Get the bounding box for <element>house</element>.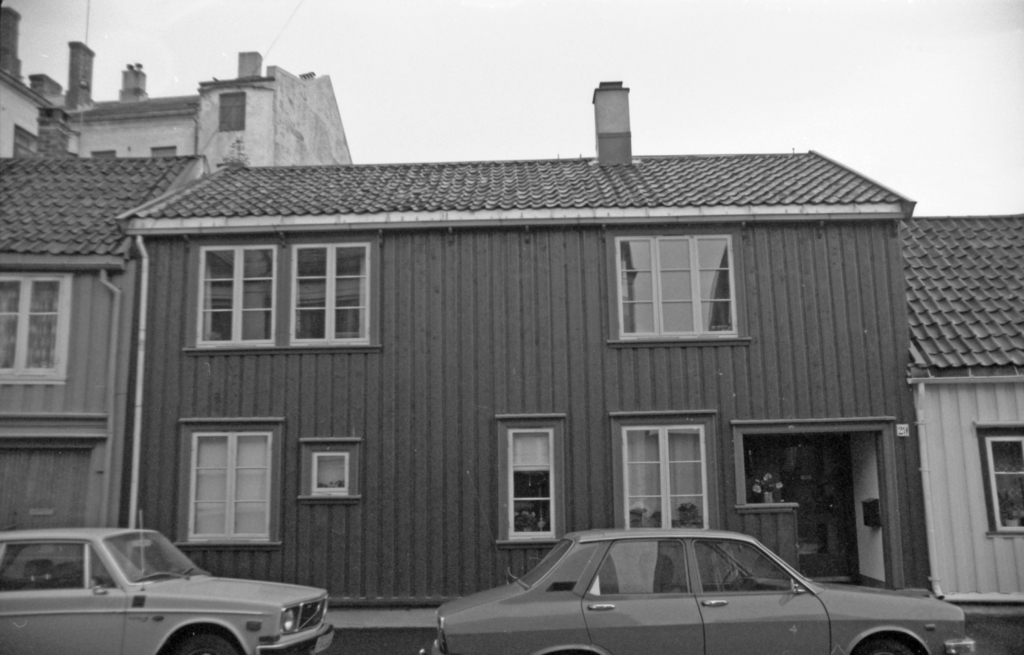
locate(1, 146, 205, 563).
